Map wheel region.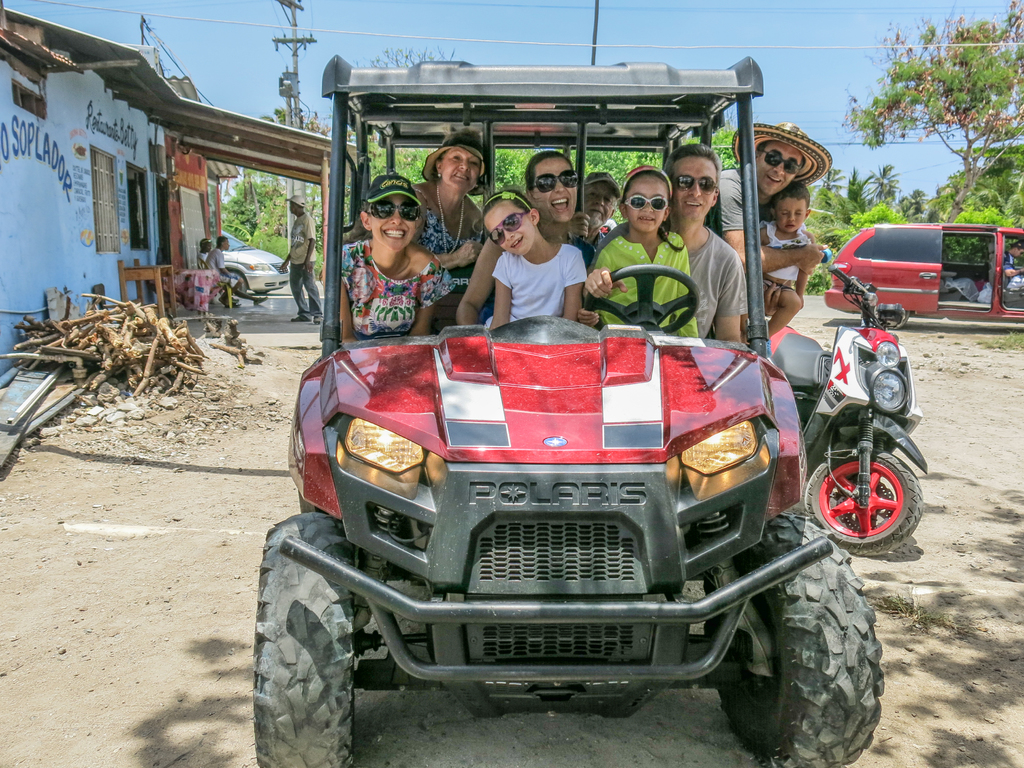
Mapped to left=805, top=447, right=929, bottom=556.
